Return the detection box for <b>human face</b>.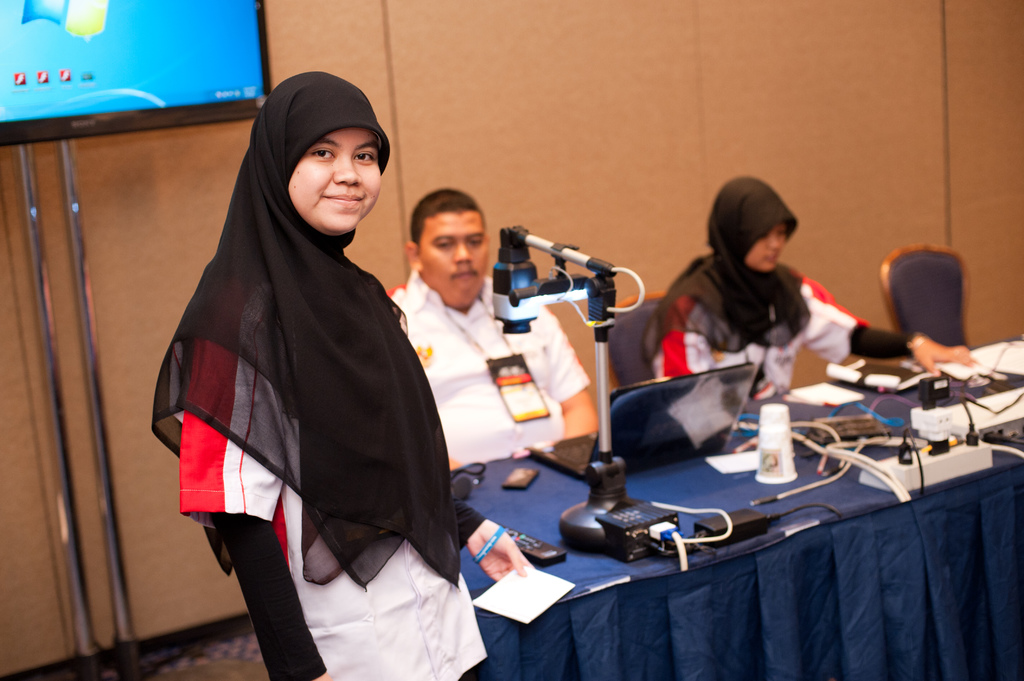
[x1=424, y1=209, x2=489, y2=303].
